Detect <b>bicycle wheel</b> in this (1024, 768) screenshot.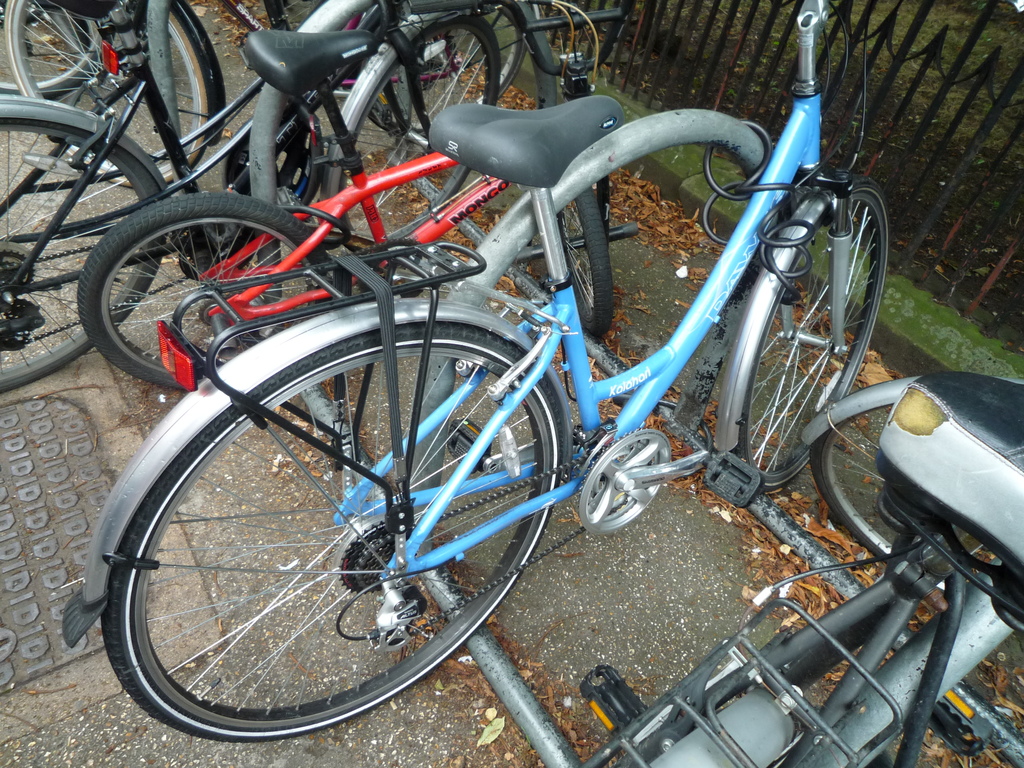
Detection: 556 188 614 340.
